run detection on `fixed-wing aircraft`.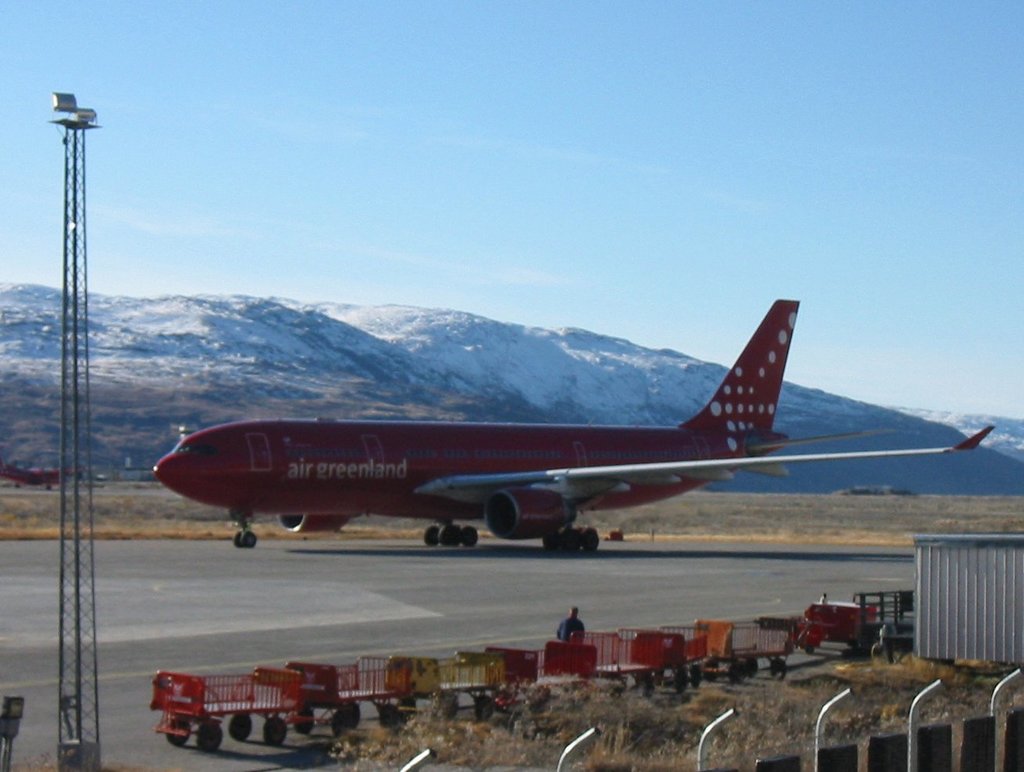
Result: x1=154 y1=299 x2=994 y2=548.
